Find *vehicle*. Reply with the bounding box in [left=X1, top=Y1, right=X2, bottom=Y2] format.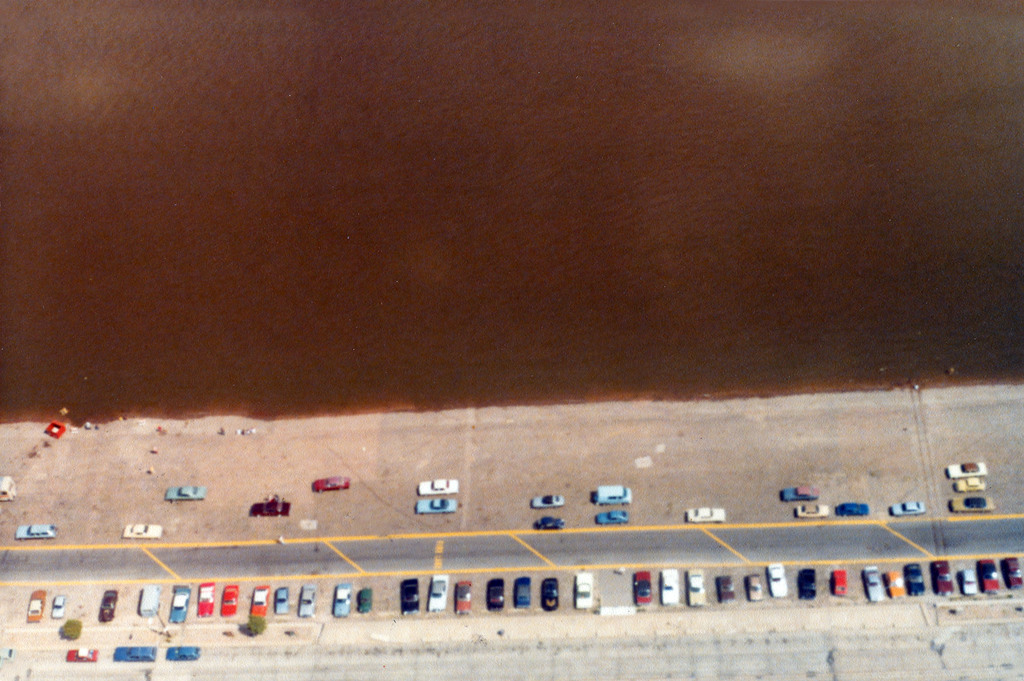
[left=717, top=574, right=737, bottom=602].
